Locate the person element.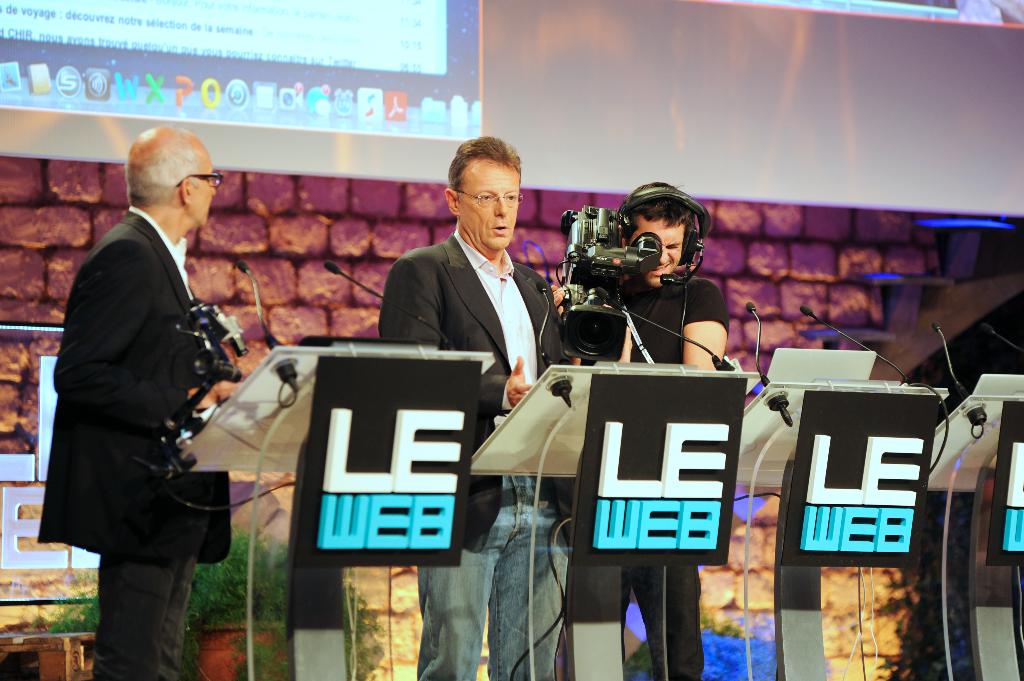
Element bbox: pyautogui.locateOnScreen(29, 124, 250, 680).
